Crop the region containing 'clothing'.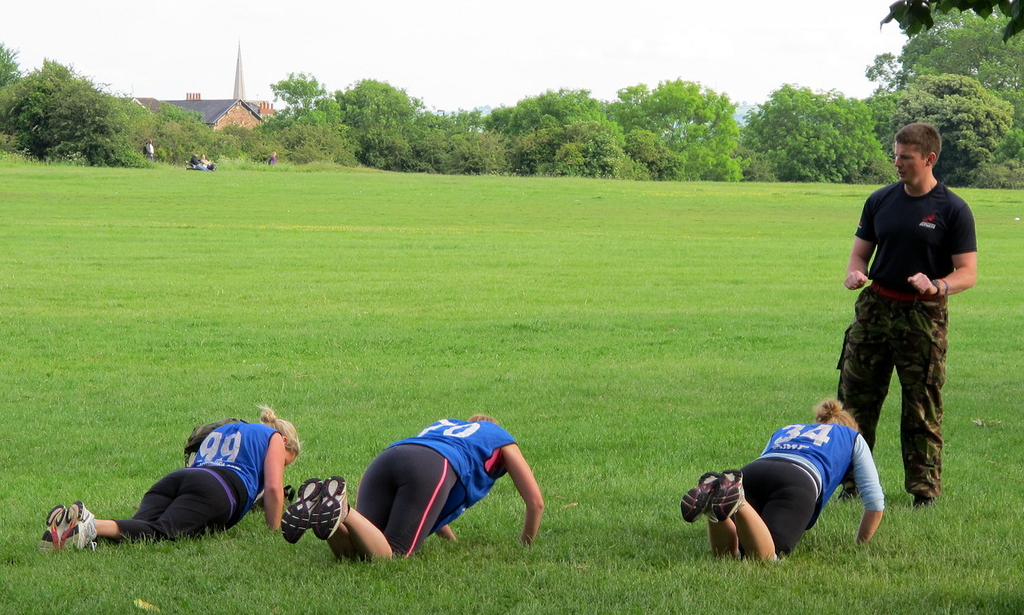
Crop region: box=[841, 172, 979, 514].
